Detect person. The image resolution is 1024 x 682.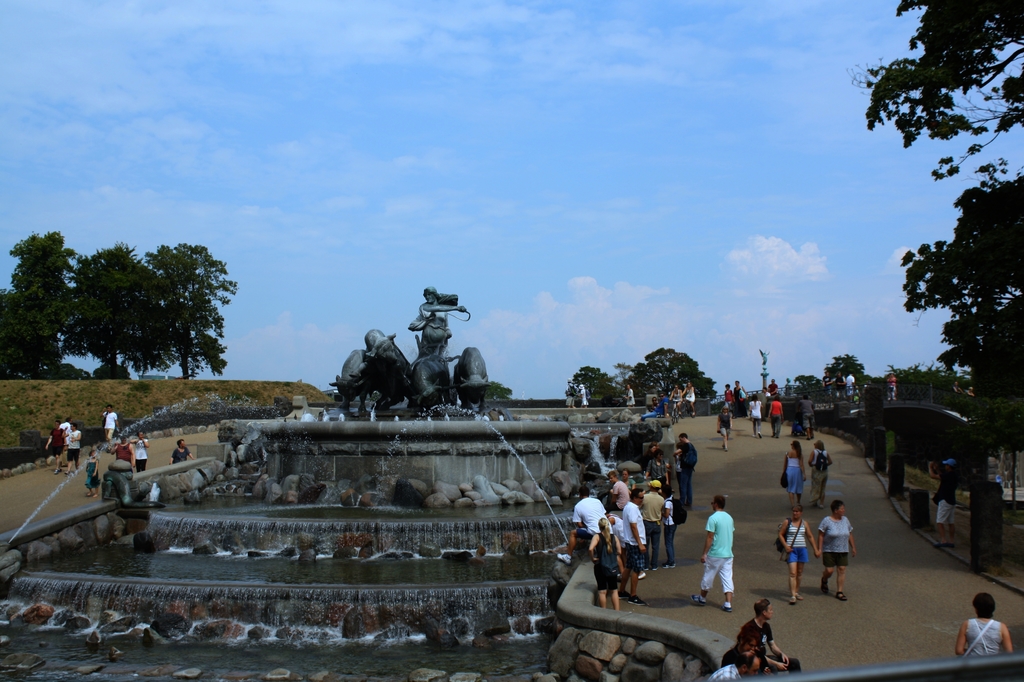
locate(576, 384, 589, 408).
